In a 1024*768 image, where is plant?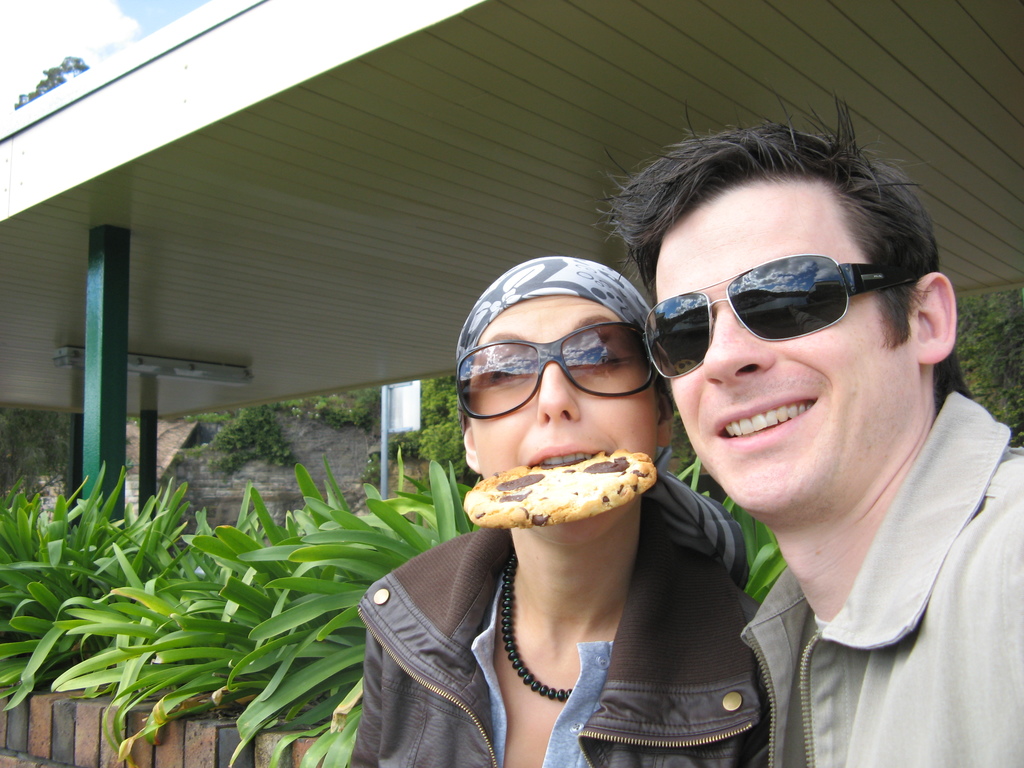
{"left": 0, "top": 449, "right": 796, "bottom": 767}.
